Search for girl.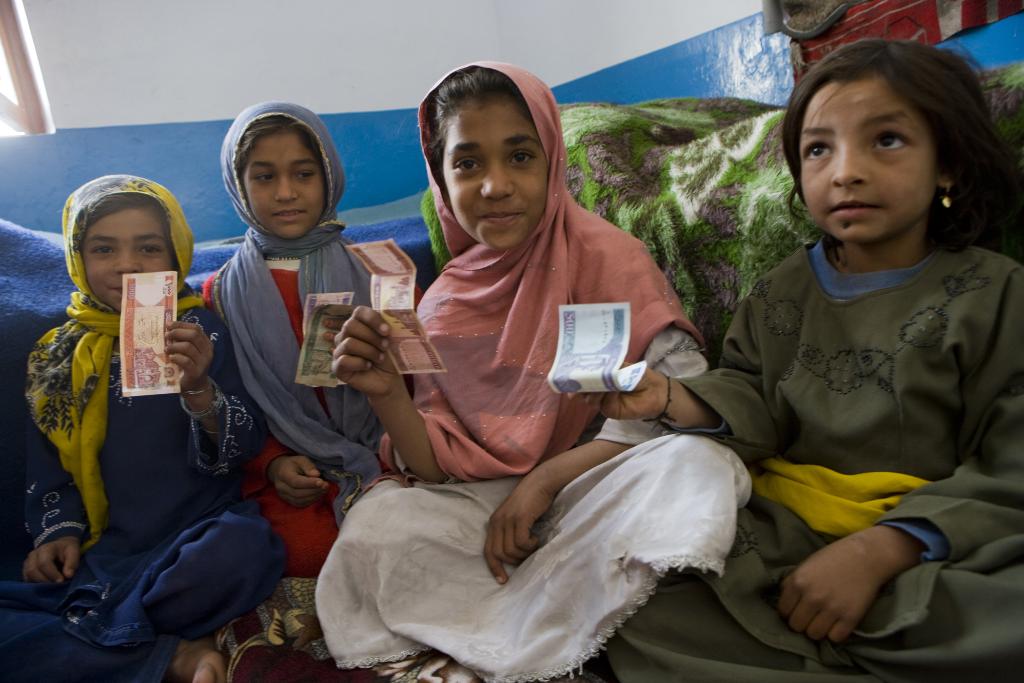
Found at (0, 177, 285, 682).
